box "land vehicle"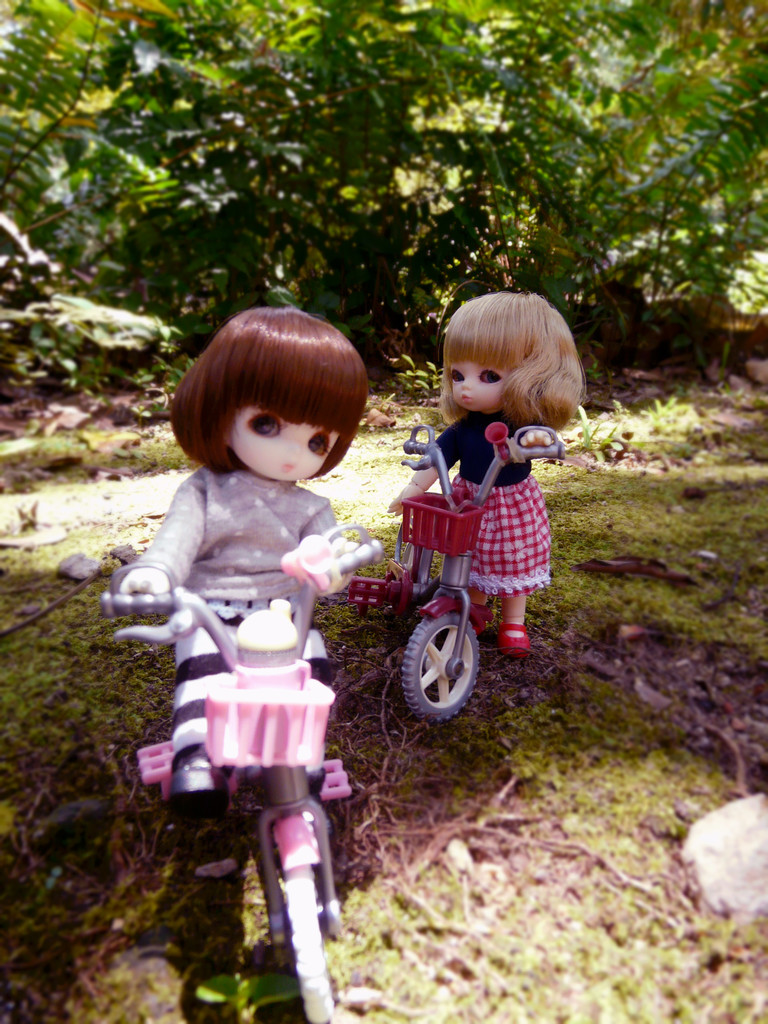
detection(372, 459, 550, 743)
